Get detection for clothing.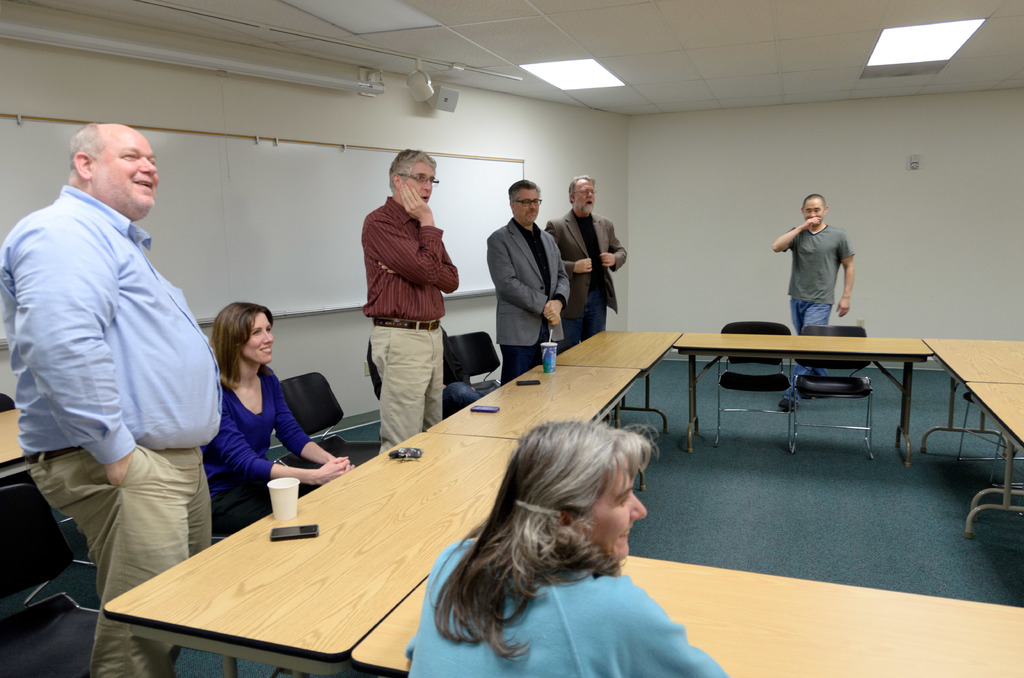
Detection: left=485, top=218, right=572, bottom=385.
